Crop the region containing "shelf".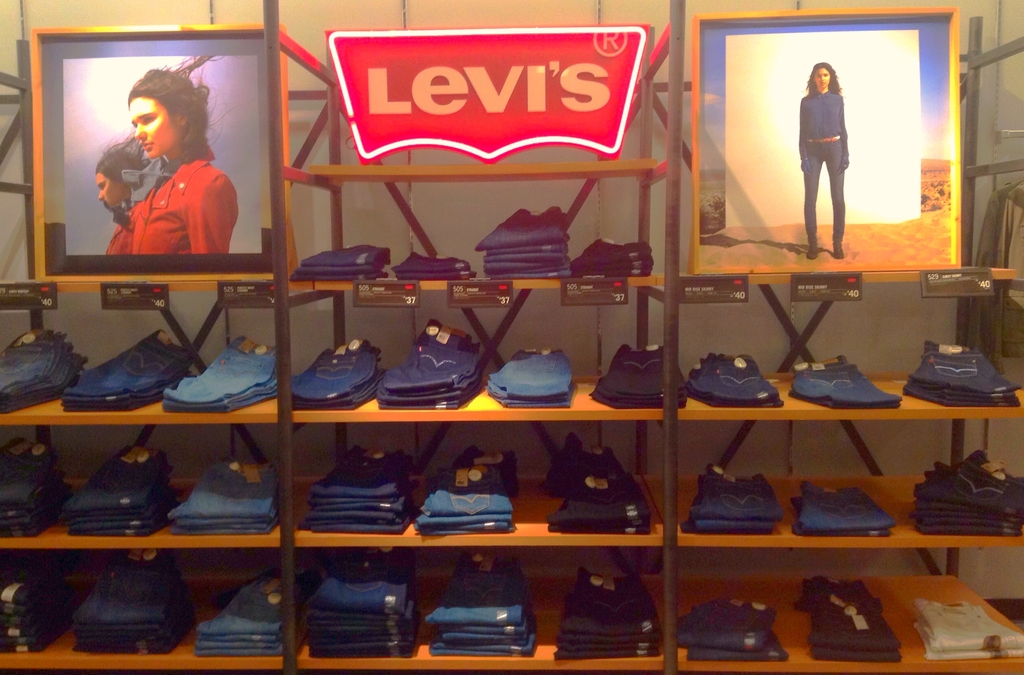
Crop region: bbox(0, 468, 278, 557).
